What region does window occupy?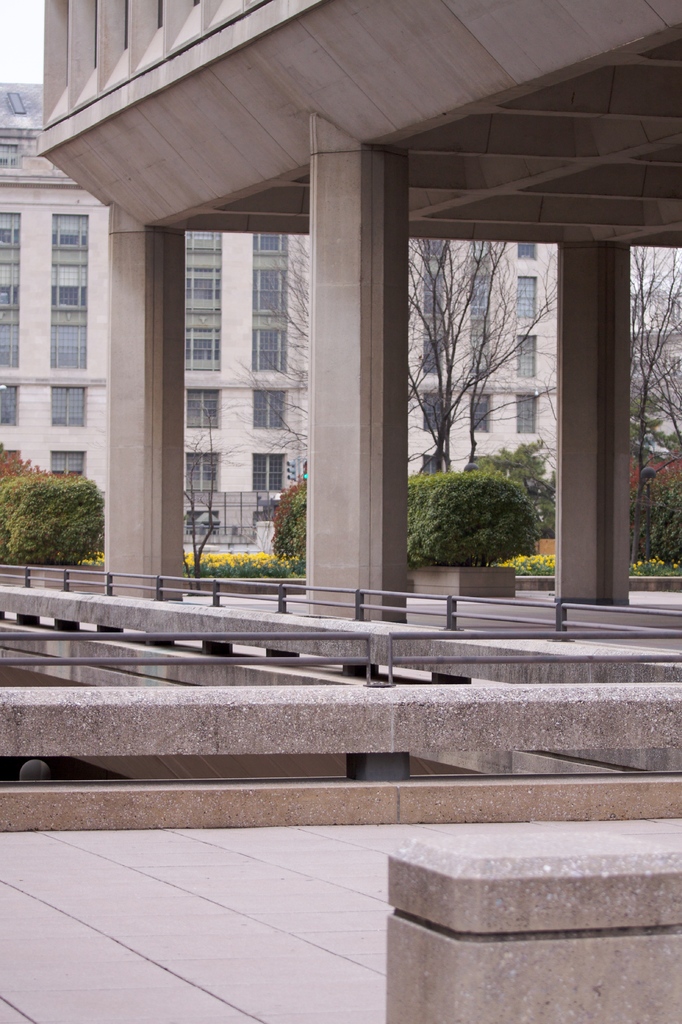
{"left": 253, "top": 319, "right": 286, "bottom": 378}.
